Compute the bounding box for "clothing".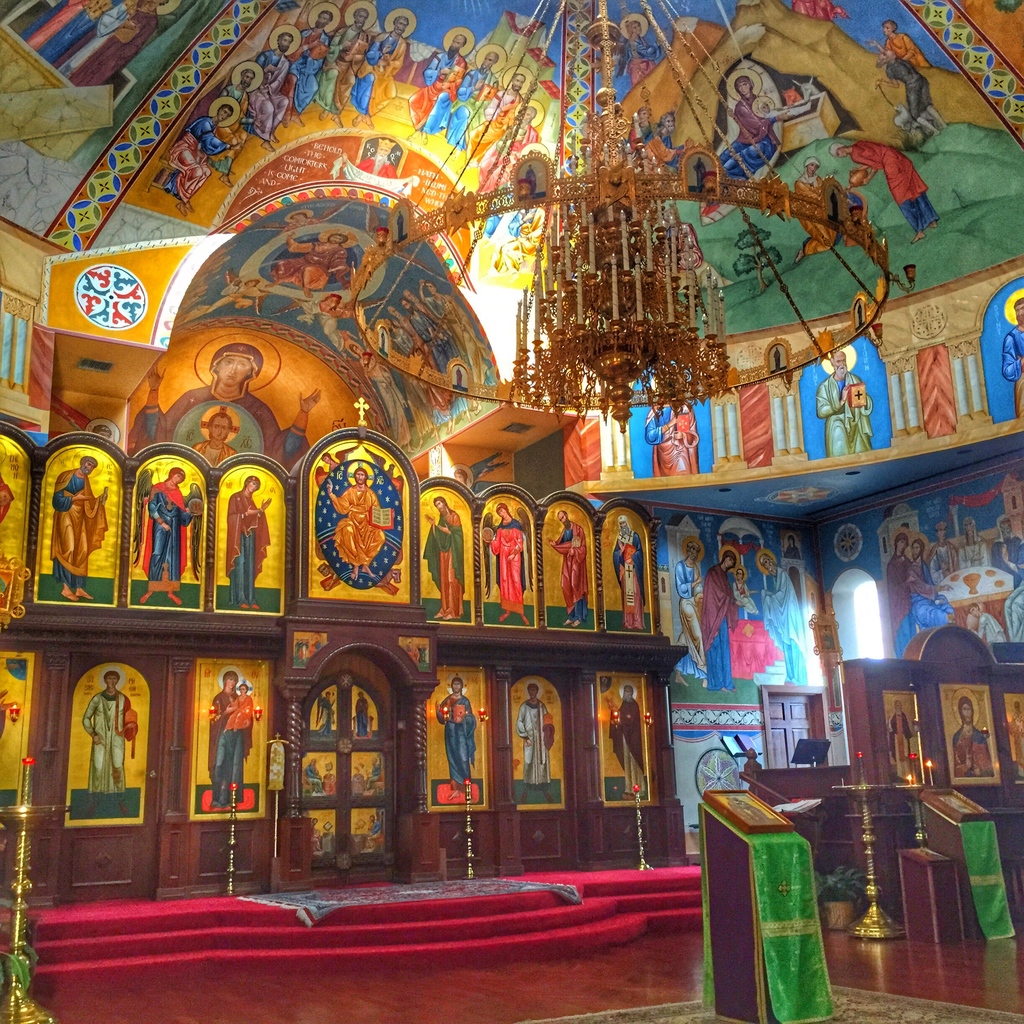
x1=199 y1=446 x2=236 y2=469.
